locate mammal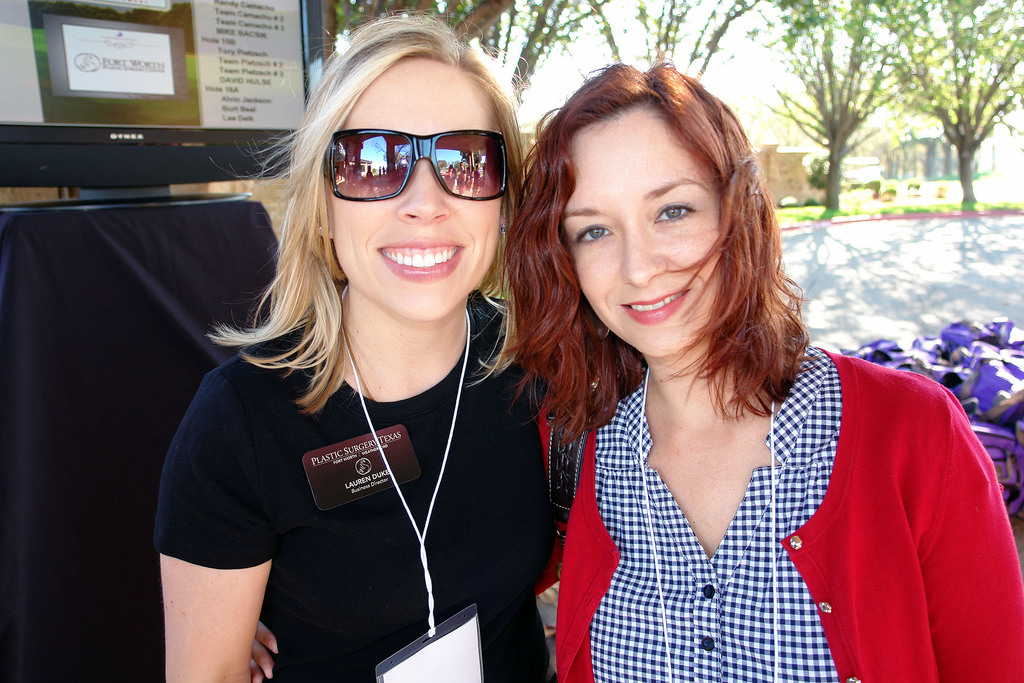
detection(468, 82, 989, 682)
